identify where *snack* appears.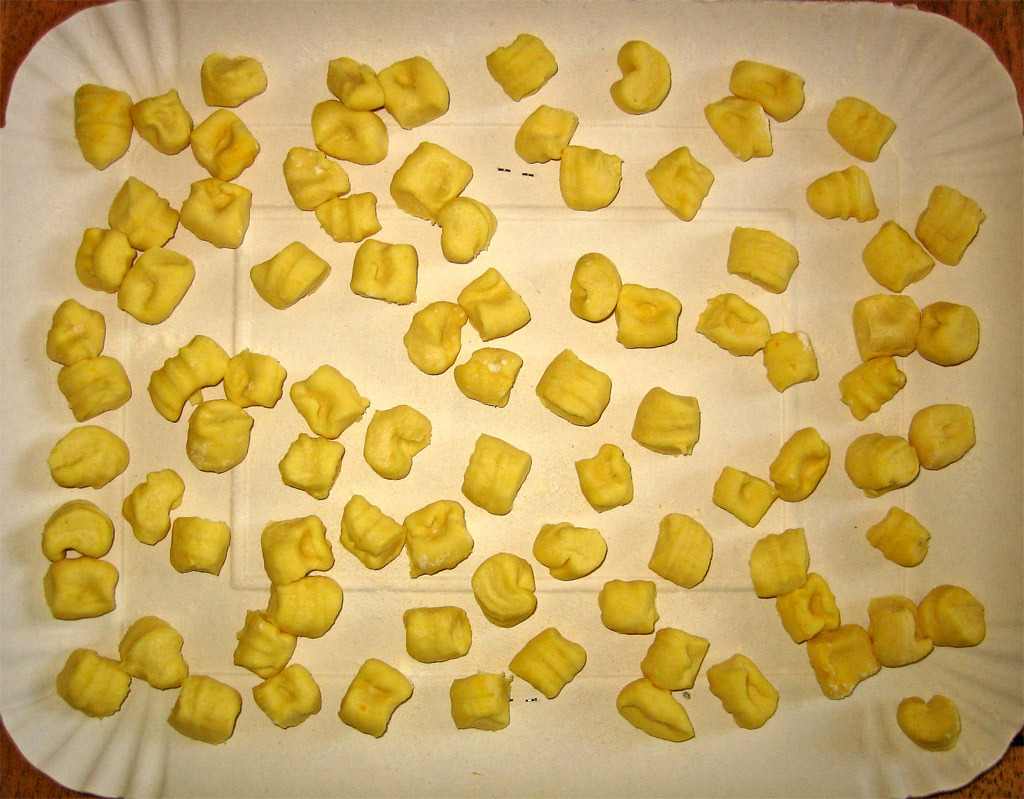
Appears at pyautogui.locateOnScreen(709, 466, 777, 525).
